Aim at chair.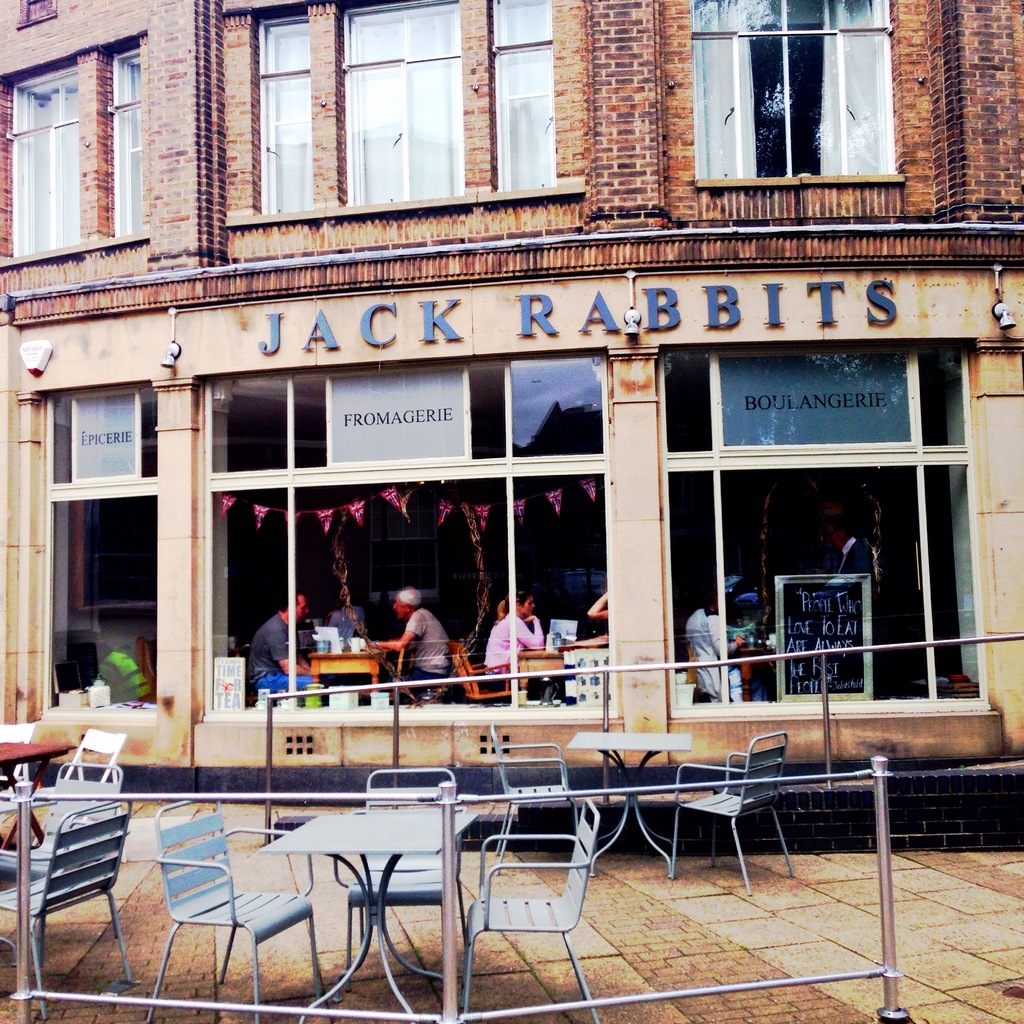
Aimed at {"x1": 57, "y1": 722, "x2": 134, "y2": 781}.
